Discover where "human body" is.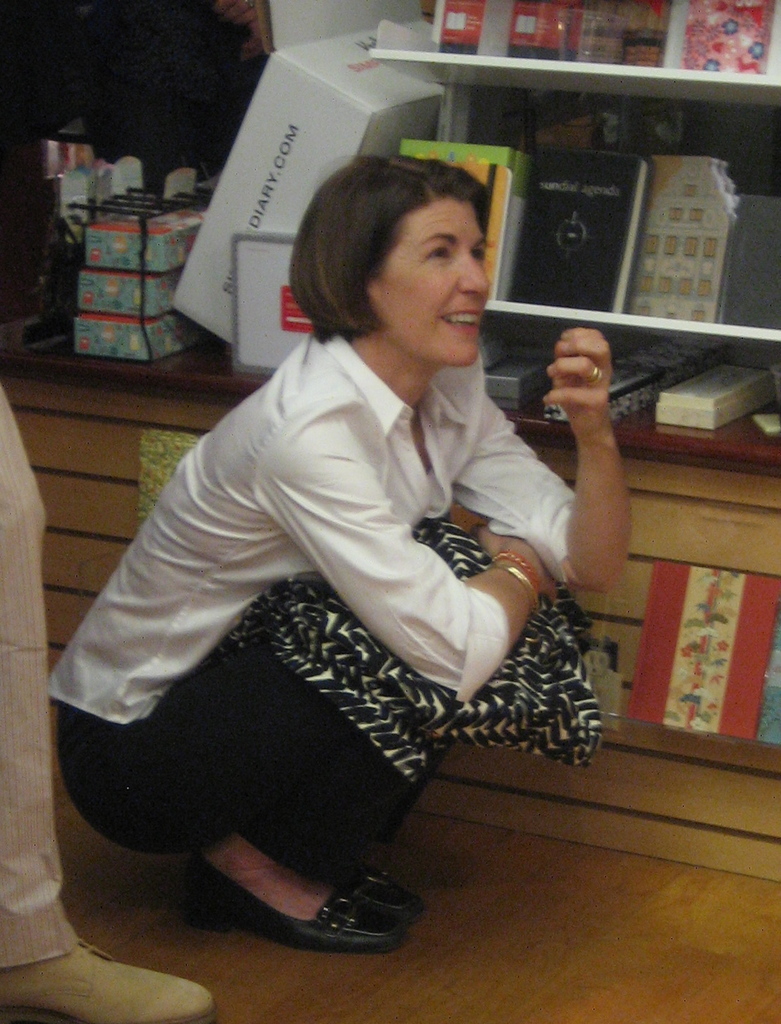
Discovered at 55 152 636 955.
